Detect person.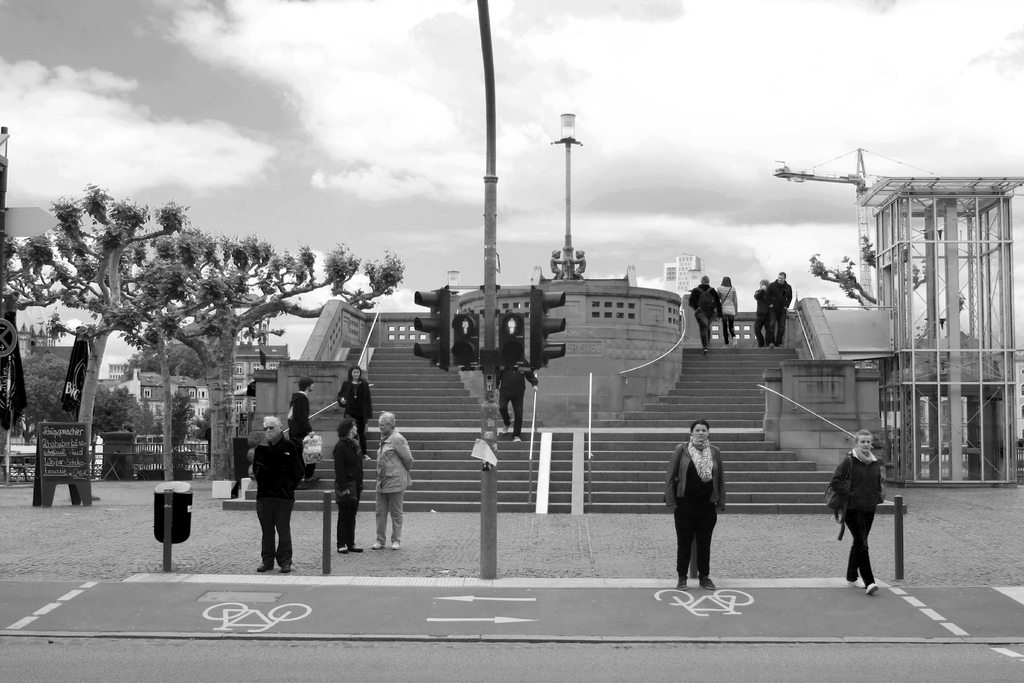
Detected at rect(252, 409, 296, 574).
